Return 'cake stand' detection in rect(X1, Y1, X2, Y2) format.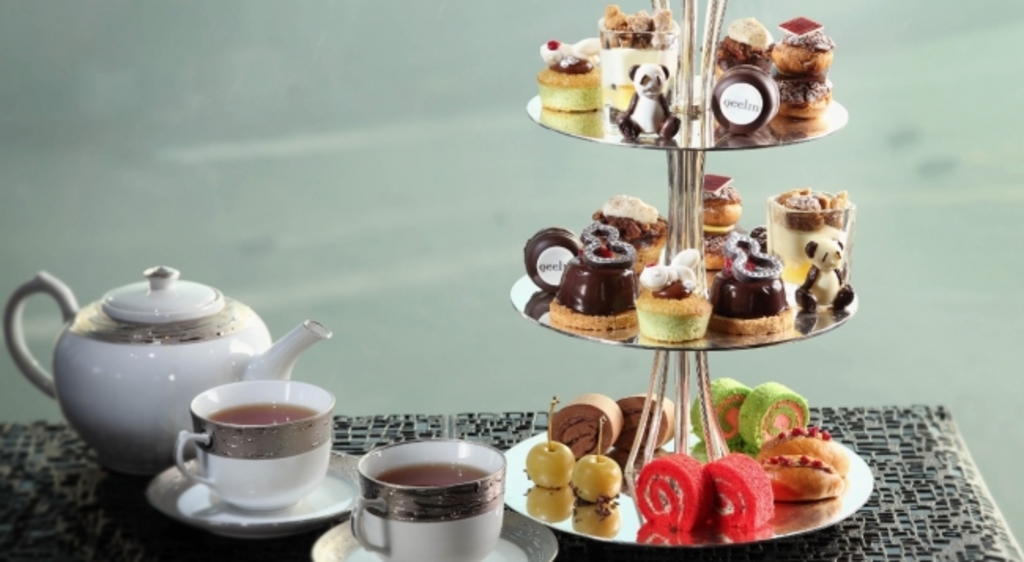
rect(504, 93, 876, 560).
